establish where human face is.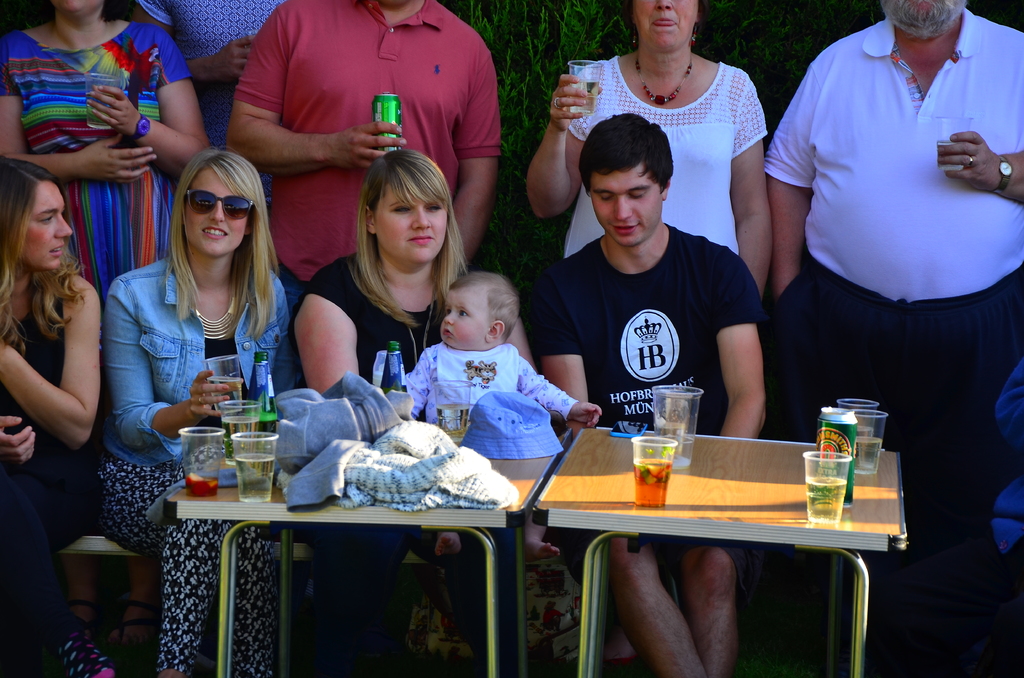
Established at box=[50, 0, 99, 20].
